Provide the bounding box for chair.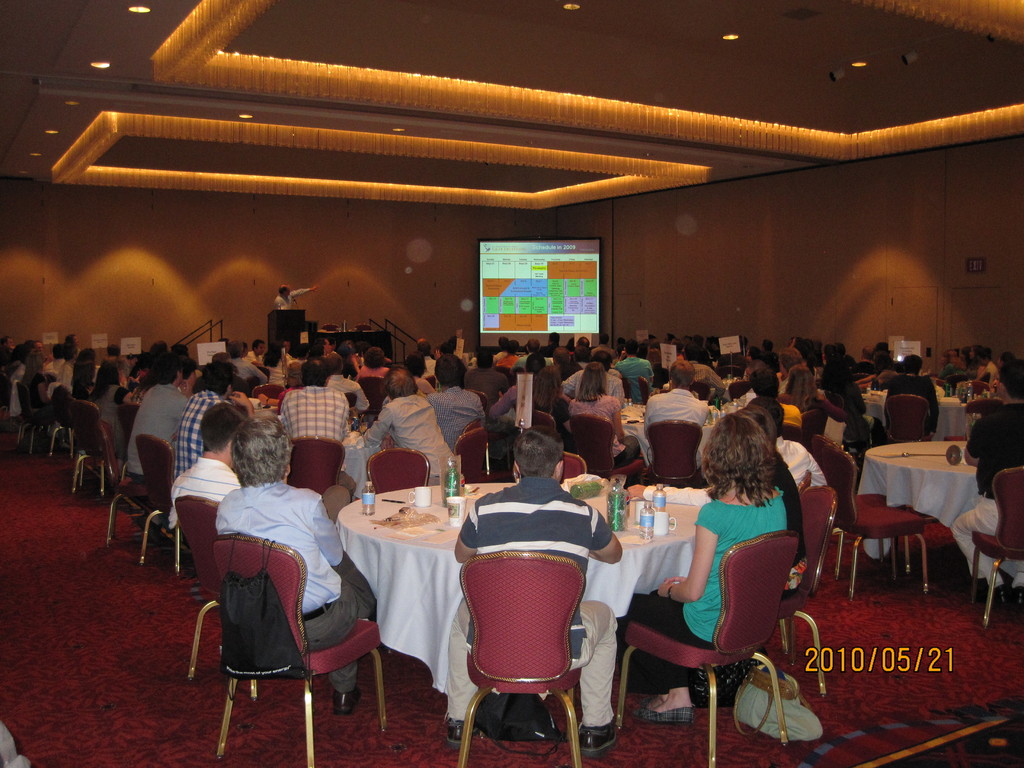
645, 417, 706, 484.
